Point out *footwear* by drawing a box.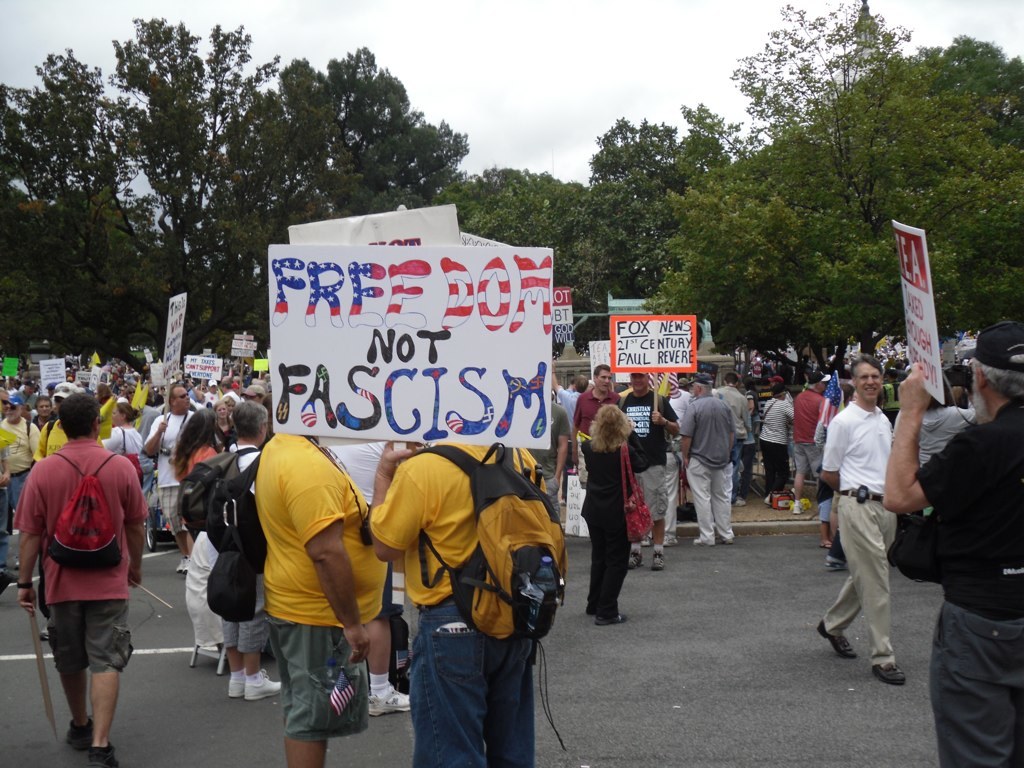
pyautogui.locateOnScreen(627, 553, 639, 567).
